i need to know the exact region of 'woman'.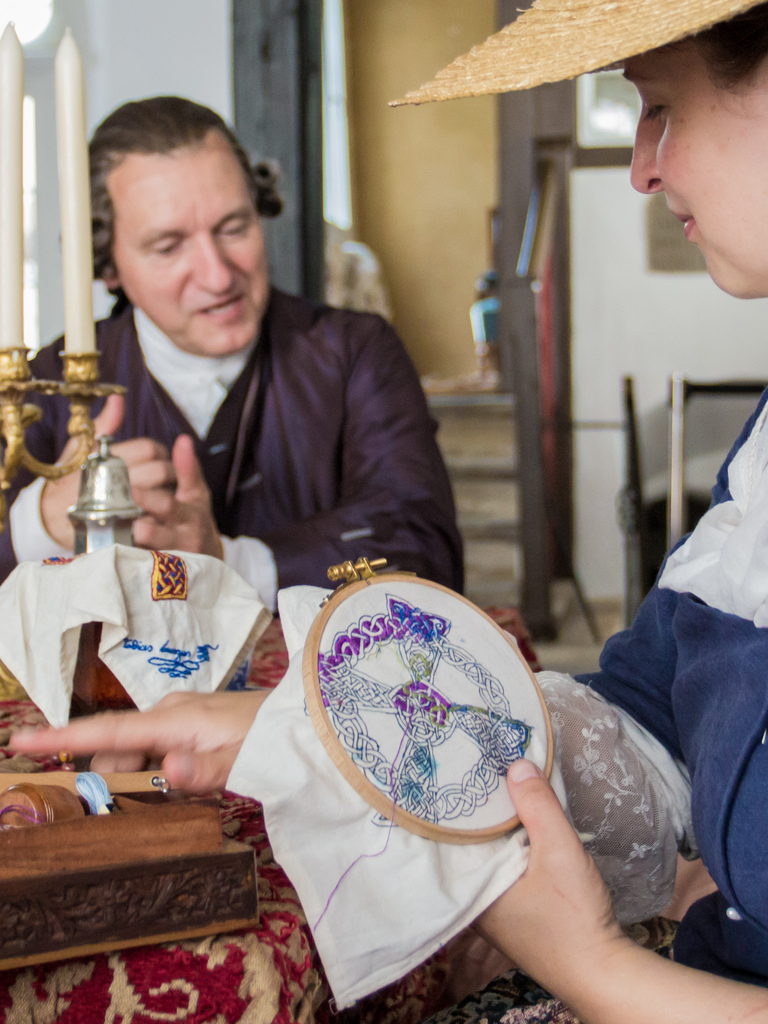
Region: 3/0/767/1023.
